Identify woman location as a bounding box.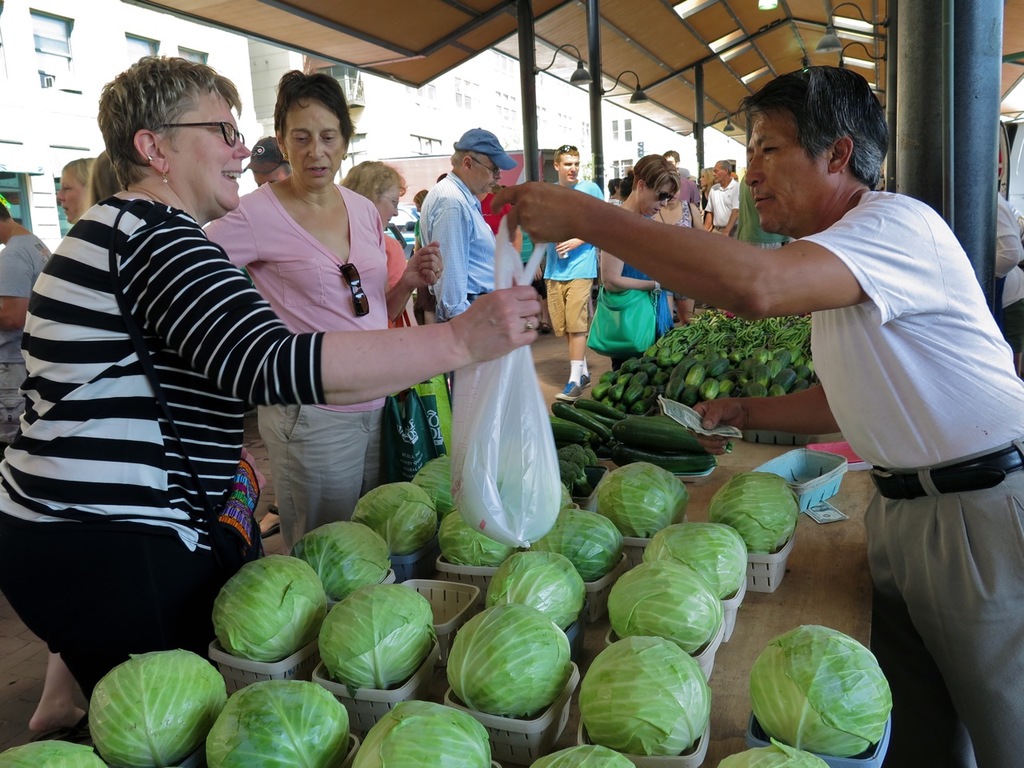
(left=338, top=159, right=415, bottom=326).
